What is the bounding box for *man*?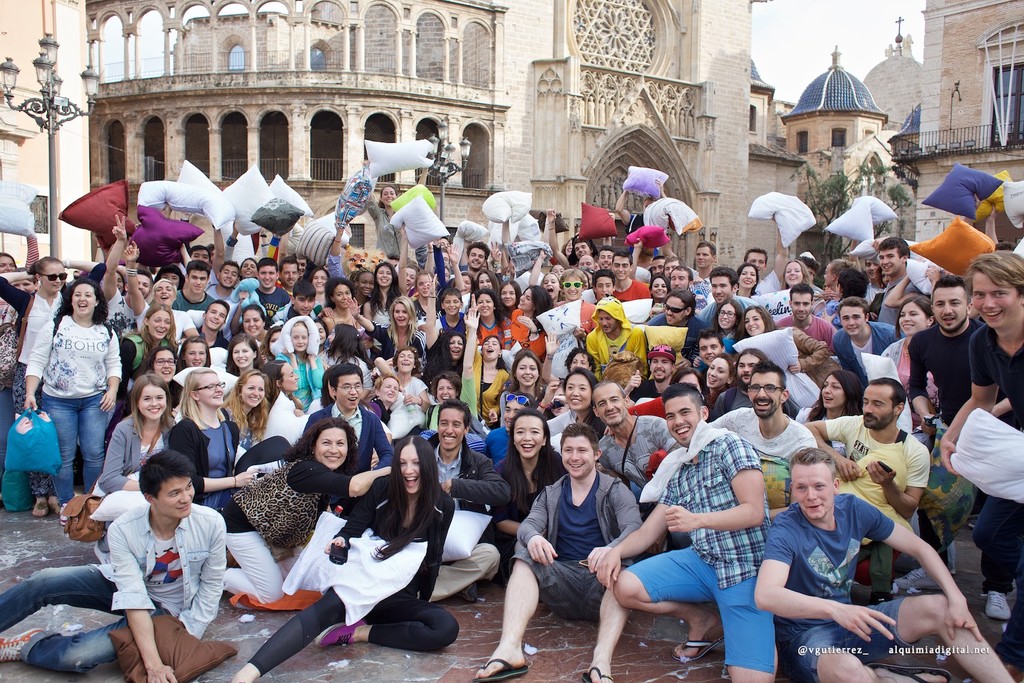
658:291:711:349.
